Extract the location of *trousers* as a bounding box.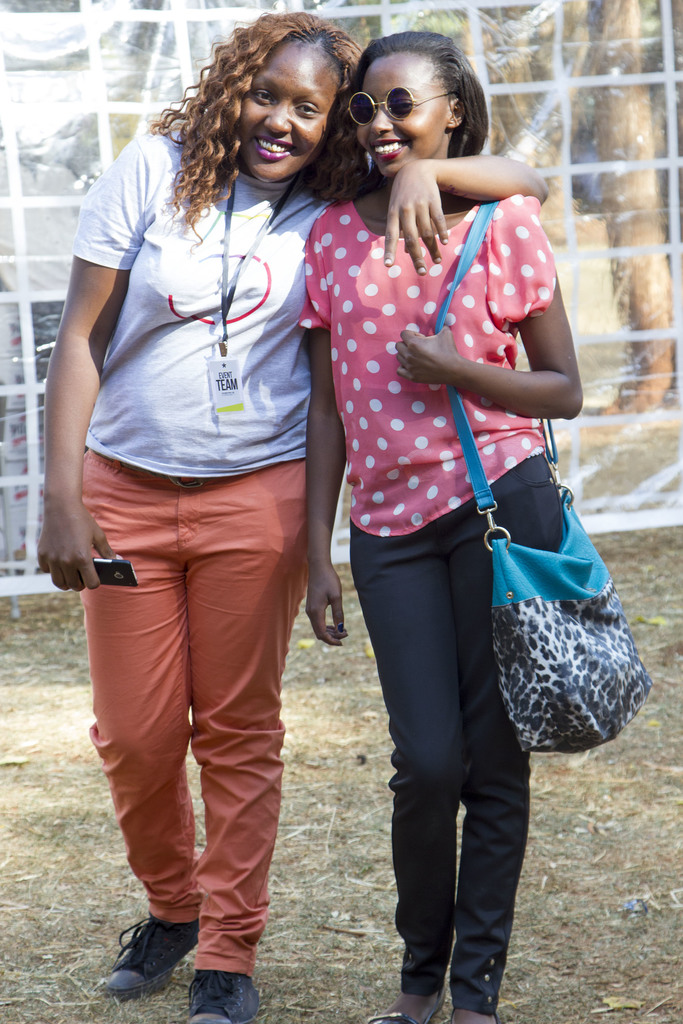
locate(346, 456, 570, 1019).
